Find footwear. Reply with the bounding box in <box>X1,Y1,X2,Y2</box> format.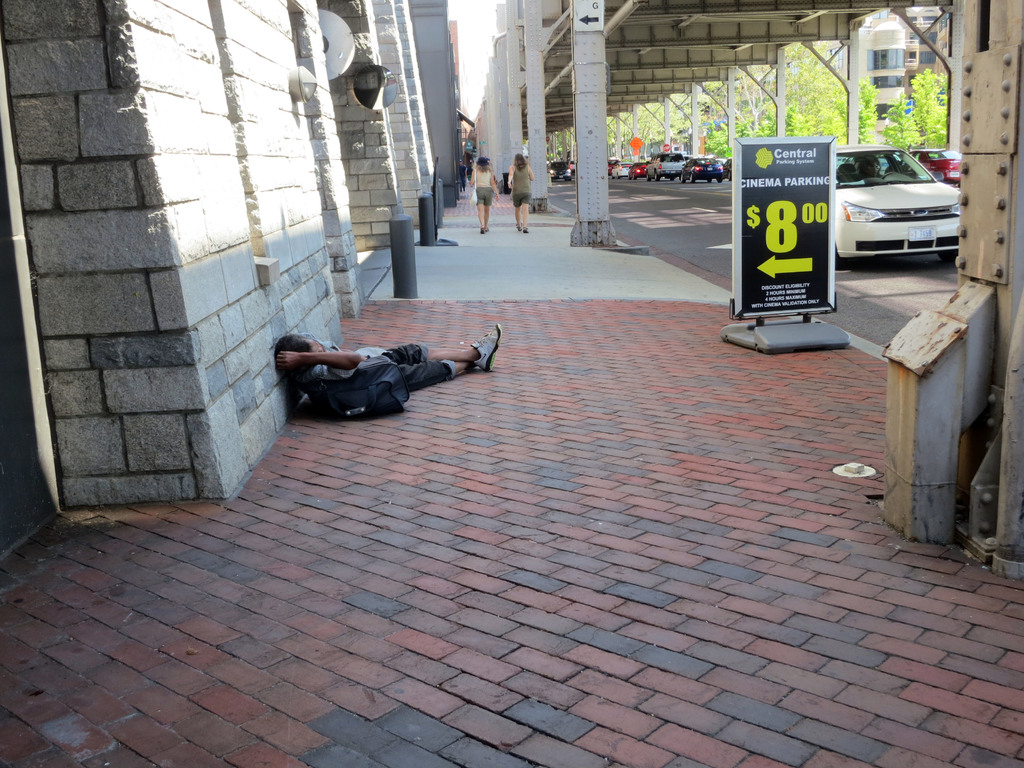
<box>474,326,499,369</box>.
